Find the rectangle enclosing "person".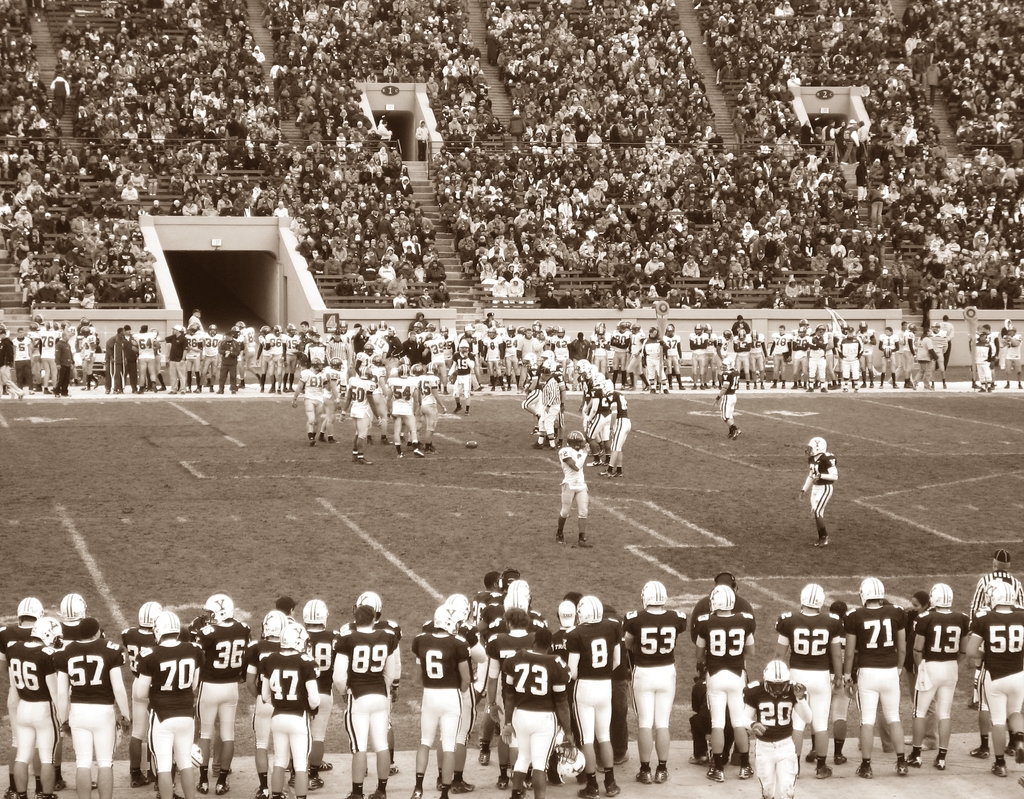
locate(506, 628, 563, 790).
